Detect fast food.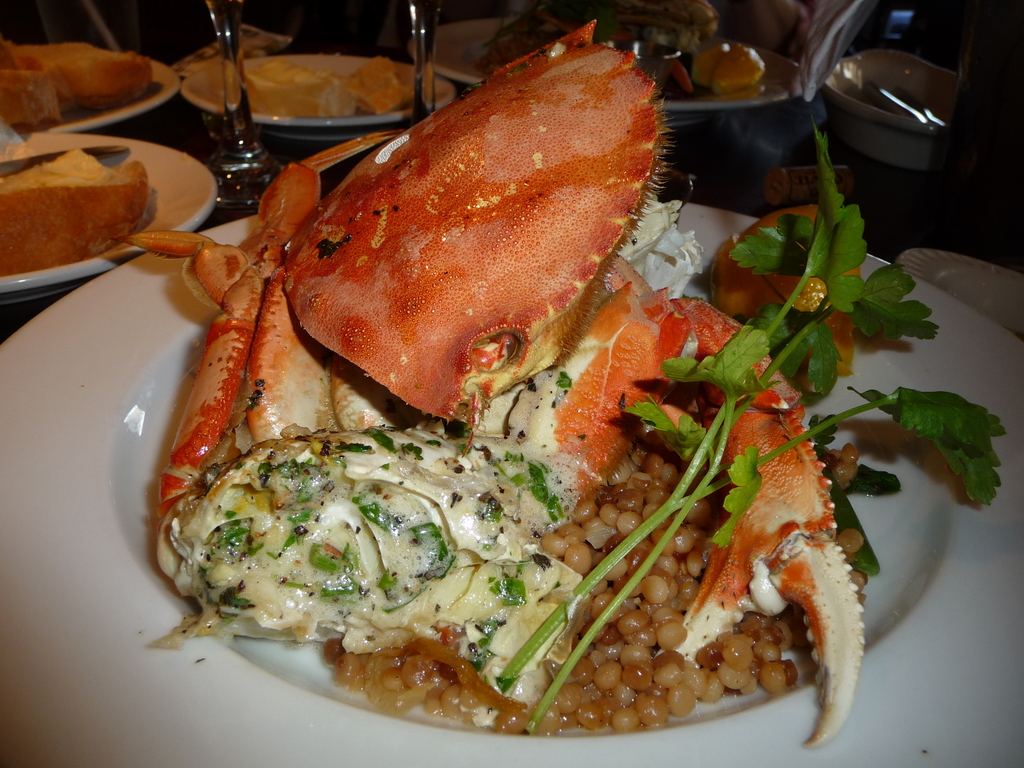
Detected at [230,50,427,123].
